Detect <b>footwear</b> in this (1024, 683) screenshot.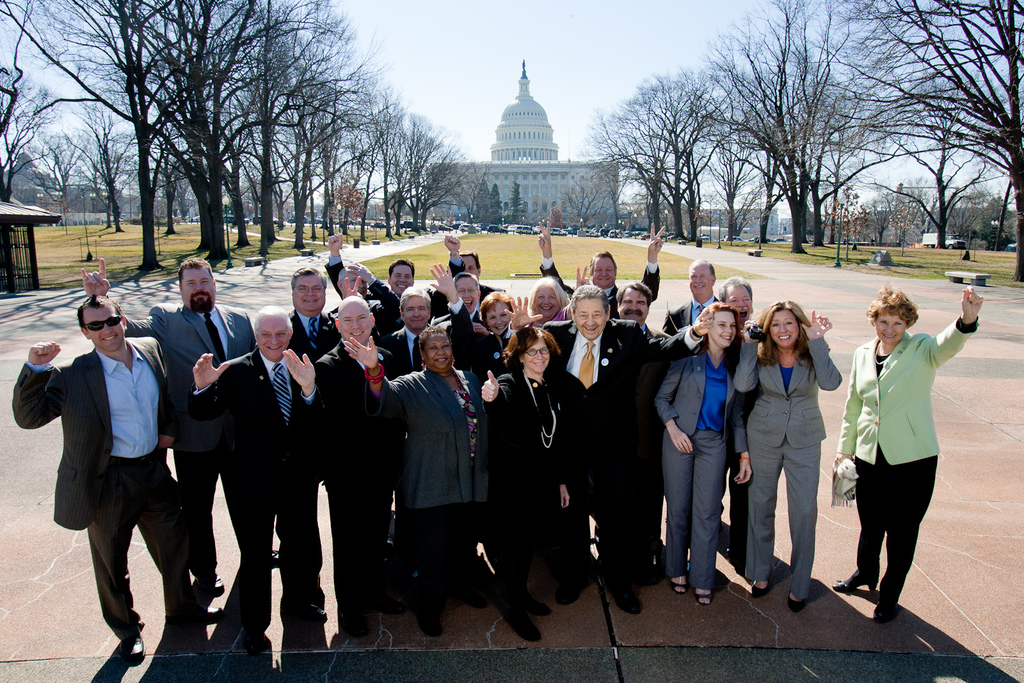
Detection: crop(749, 562, 788, 595).
